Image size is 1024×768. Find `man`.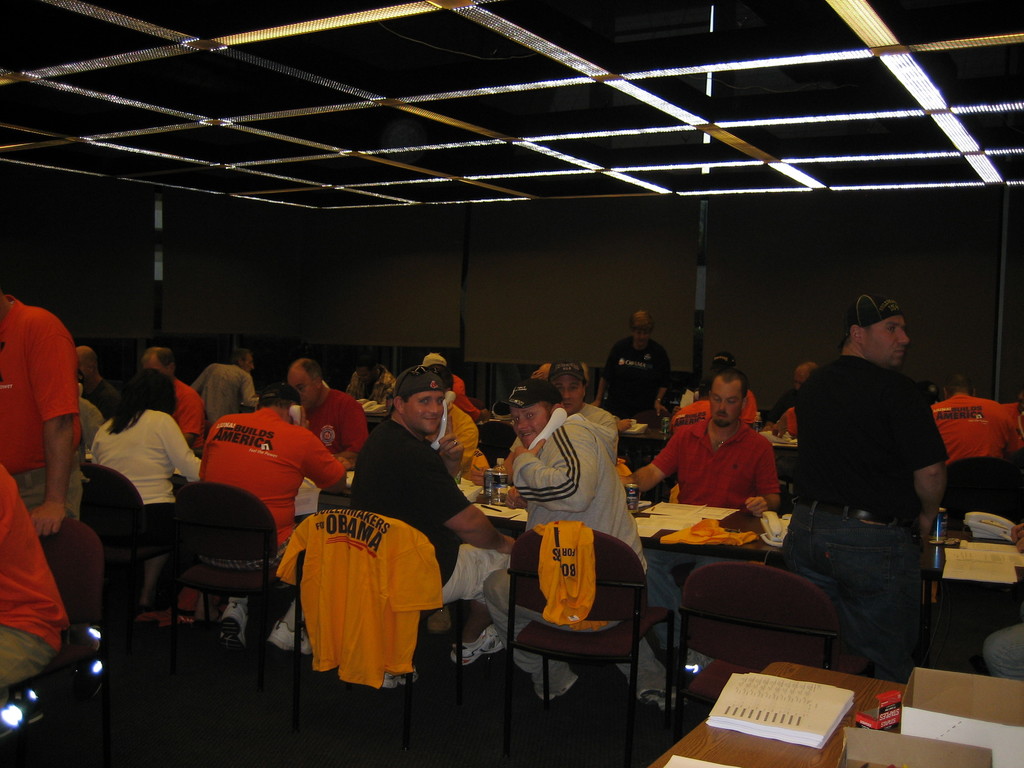
select_region(593, 304, 689, 423).
